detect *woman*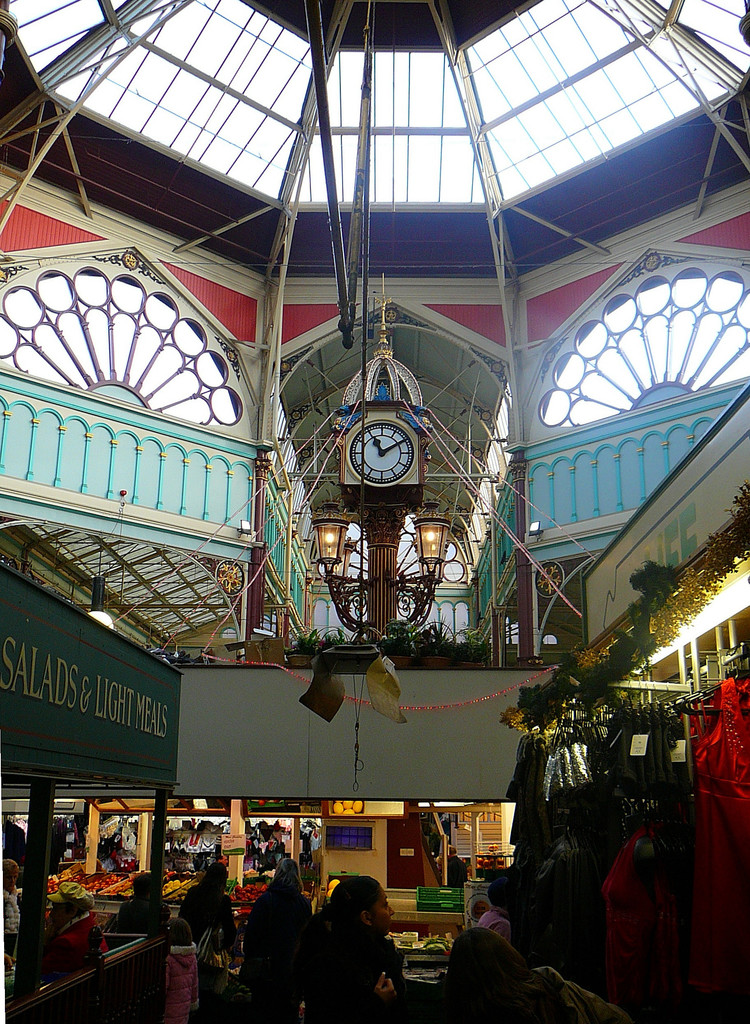
x1=175, y1=862, x2=247, y2=1023
